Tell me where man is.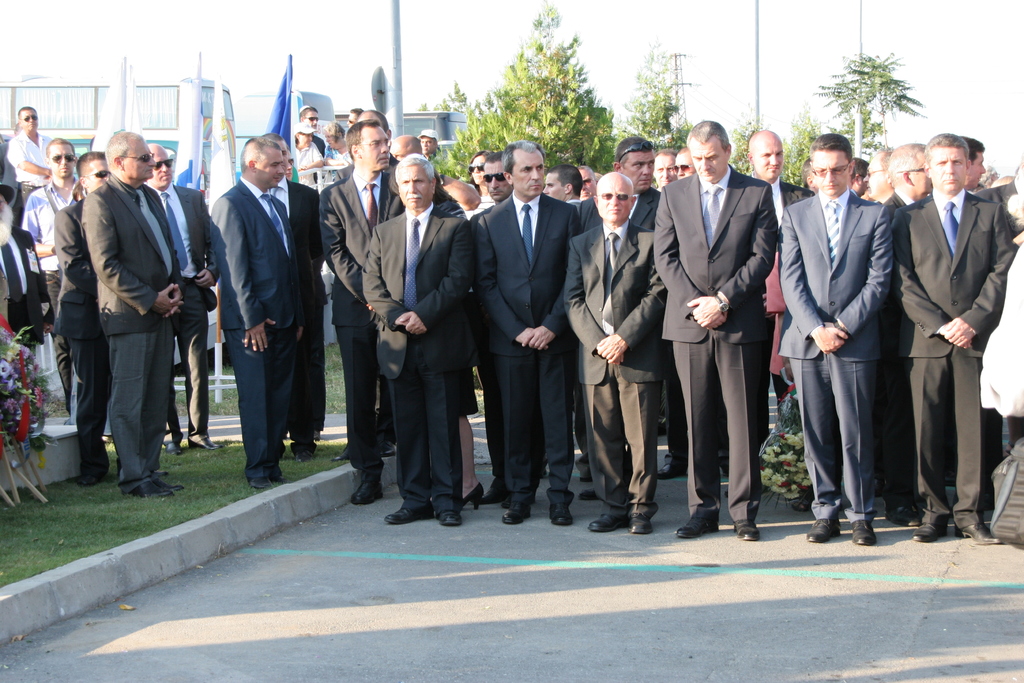
man is at [x1=654, y1=121, x2=779, y2=541].
